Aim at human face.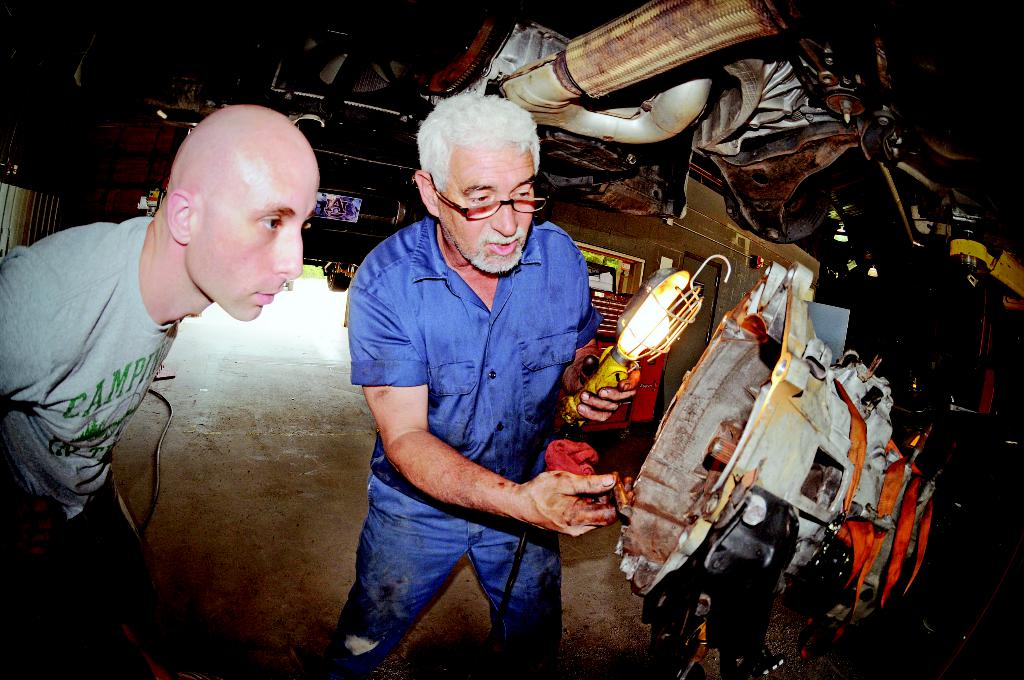
Aimed at <box>435,150,537,277</box>.
